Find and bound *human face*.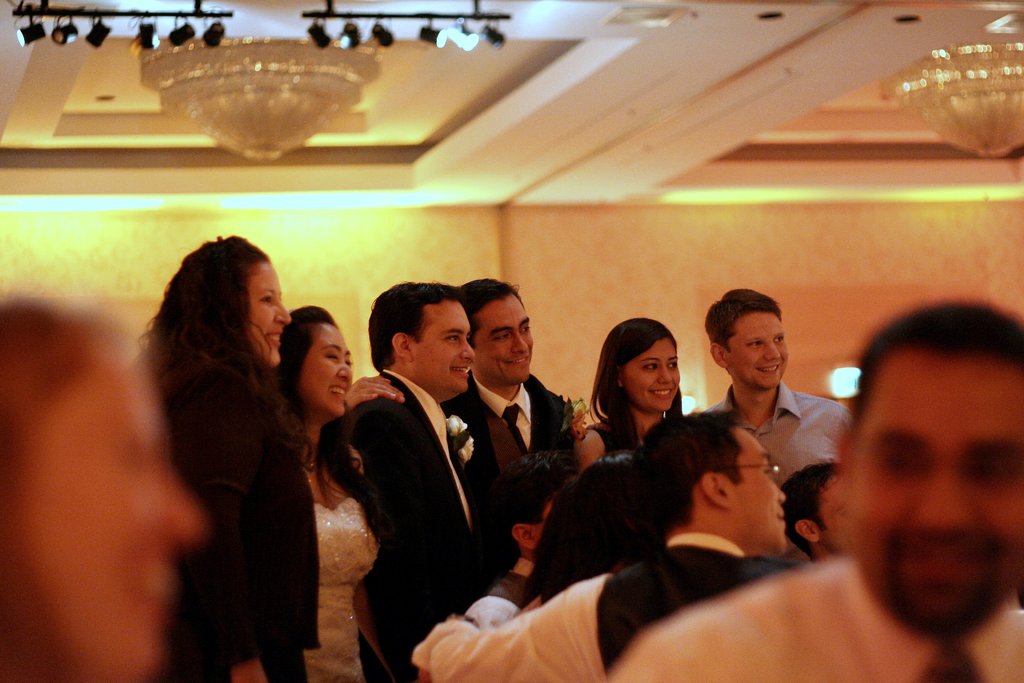
Bound: l=621, t=335, r=682, b=411.
